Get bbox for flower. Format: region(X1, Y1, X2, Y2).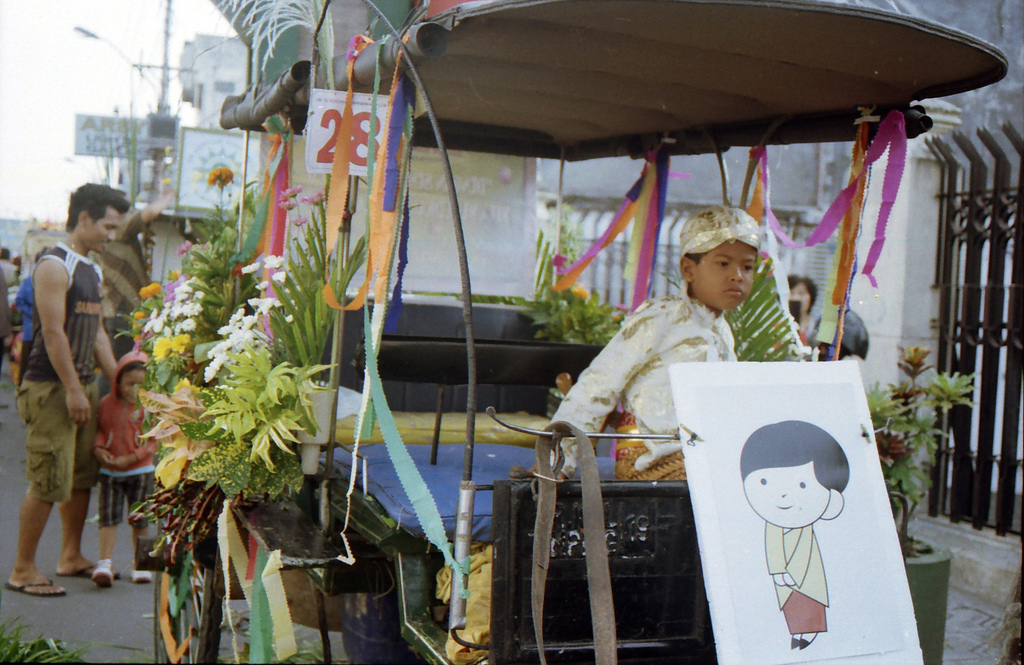
region(147, 280, 199, 340).
